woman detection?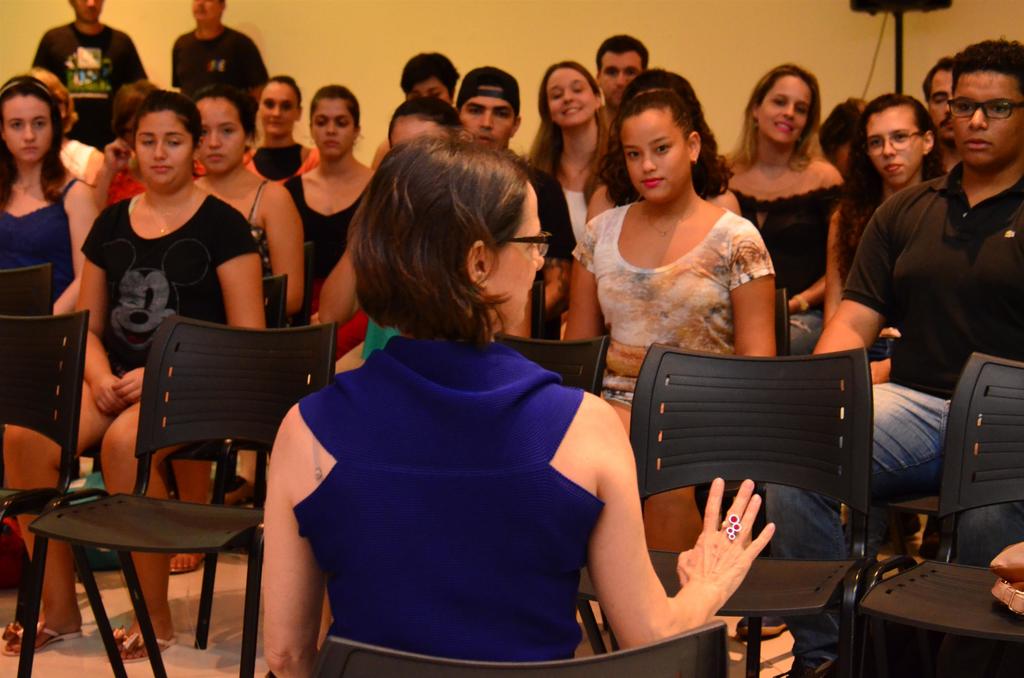
(710,60,849,359)
